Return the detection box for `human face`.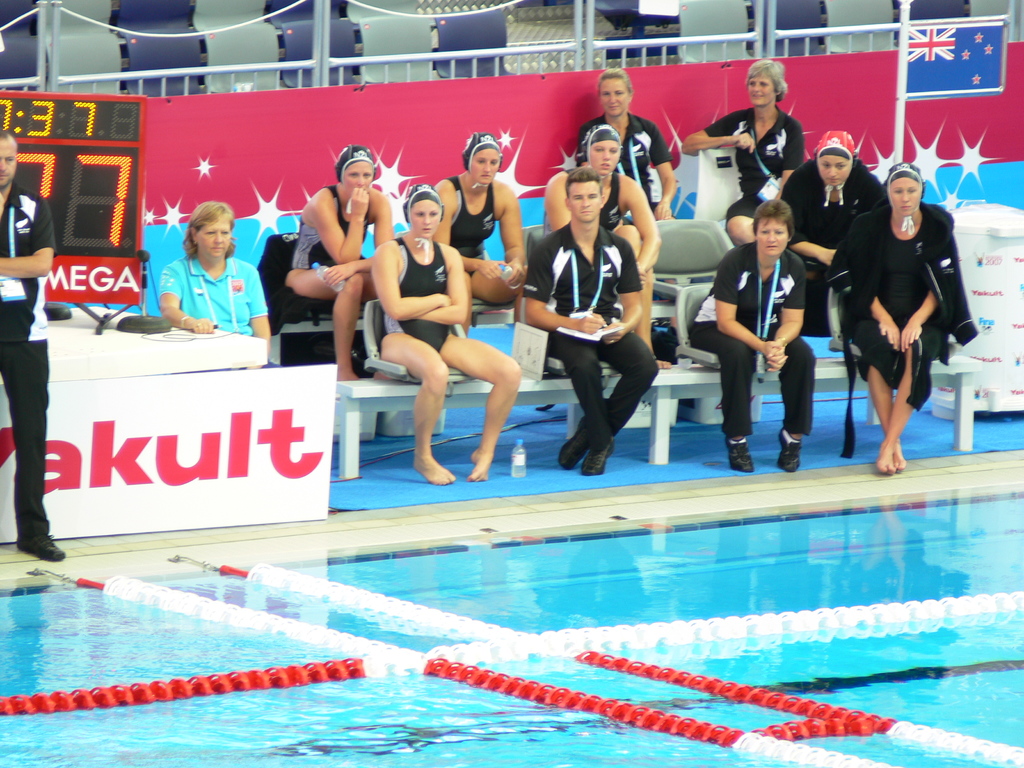
817,150,853,186.
